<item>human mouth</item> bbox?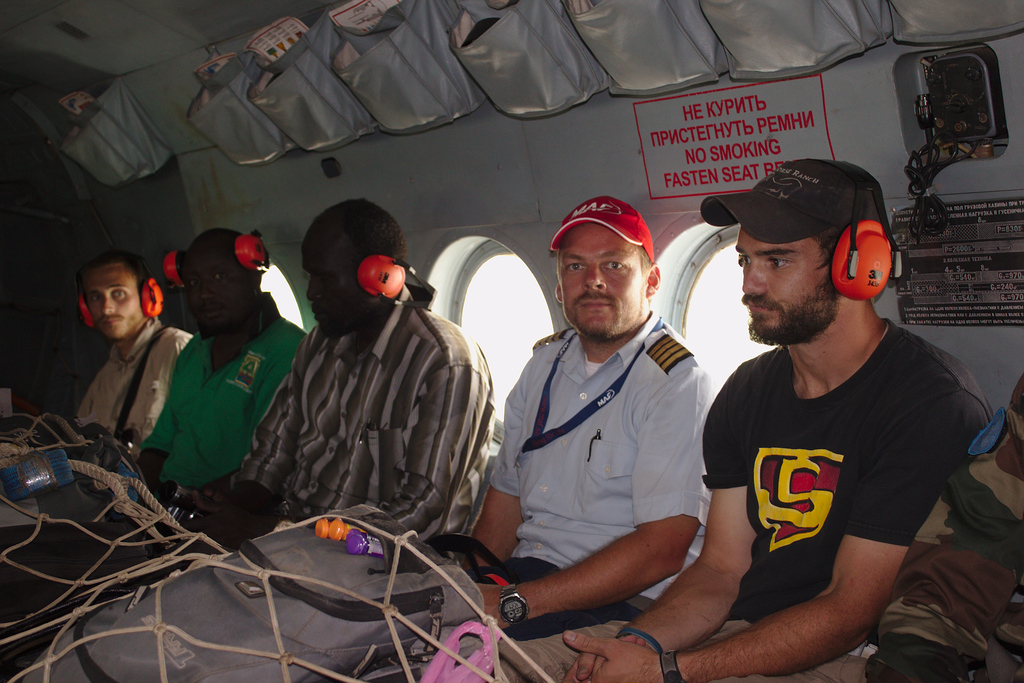
(200, 311, 220, 318)
